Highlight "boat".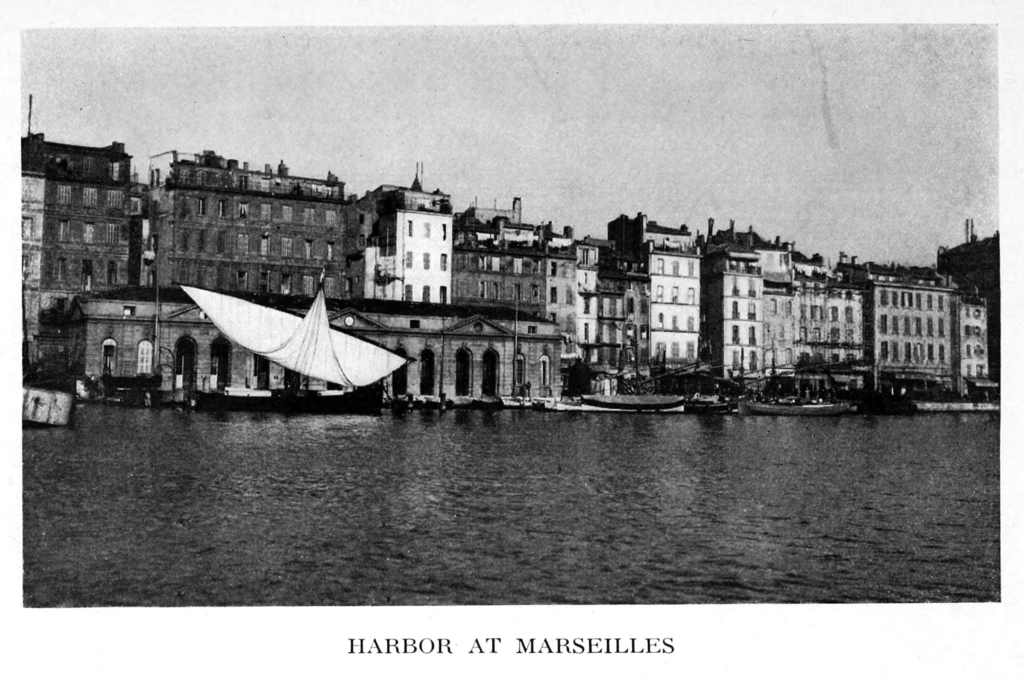
Highlighted region: left=180, top=279, right=412, bottom=418.
